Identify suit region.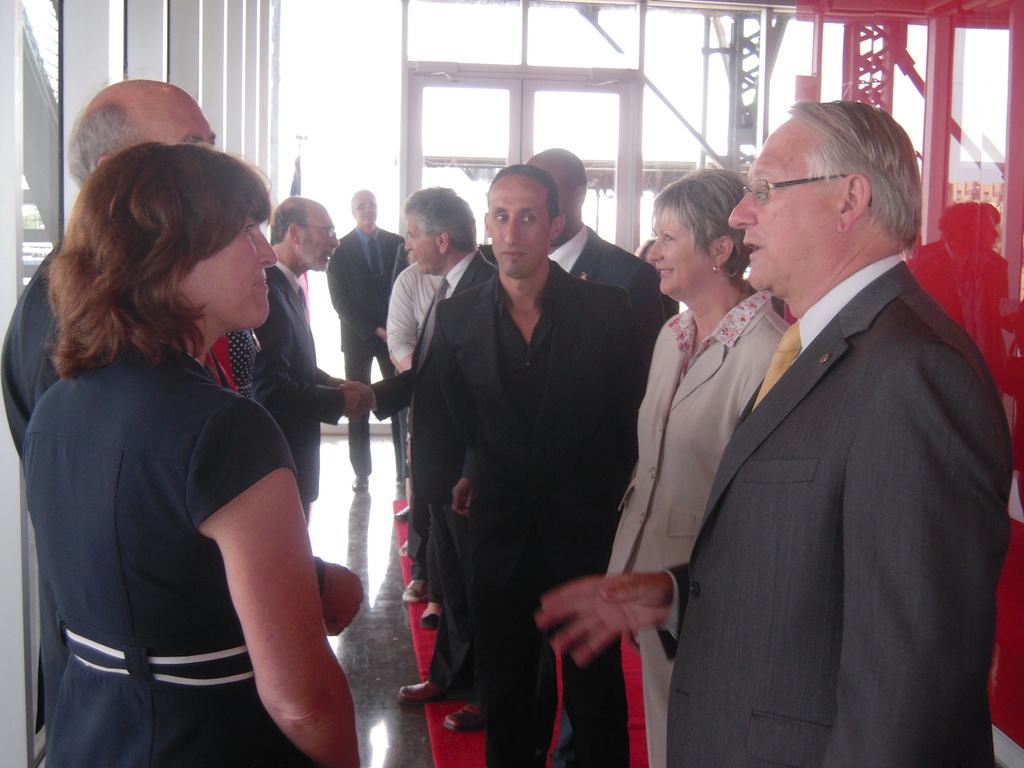
Region: (548, 222, 657, 340).
